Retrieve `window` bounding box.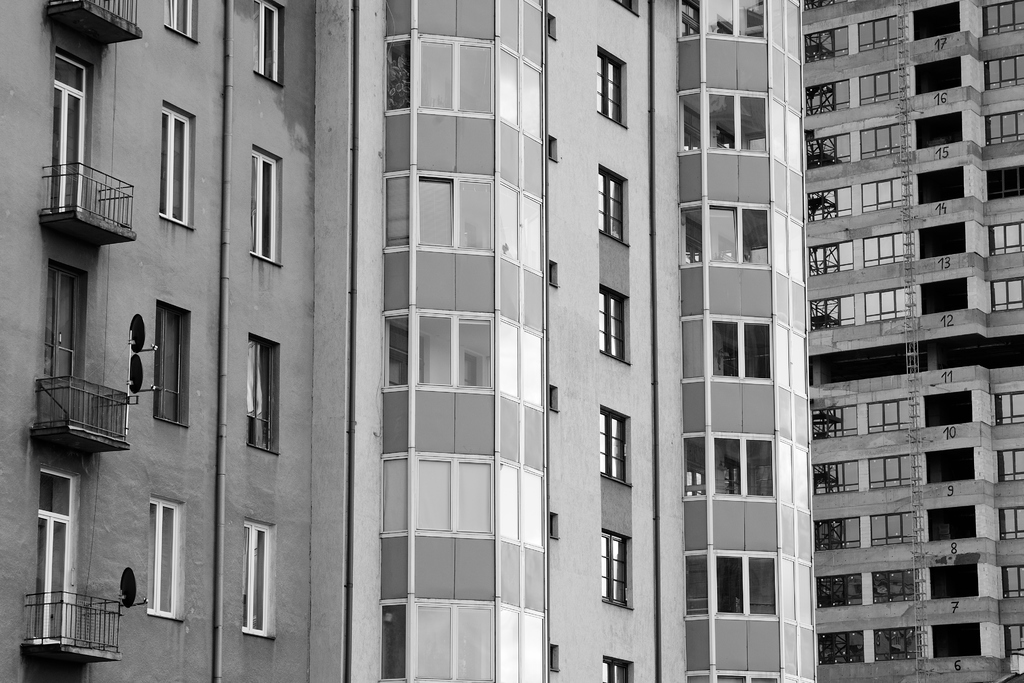
Bounding box: 862, 77, 902, 102.
